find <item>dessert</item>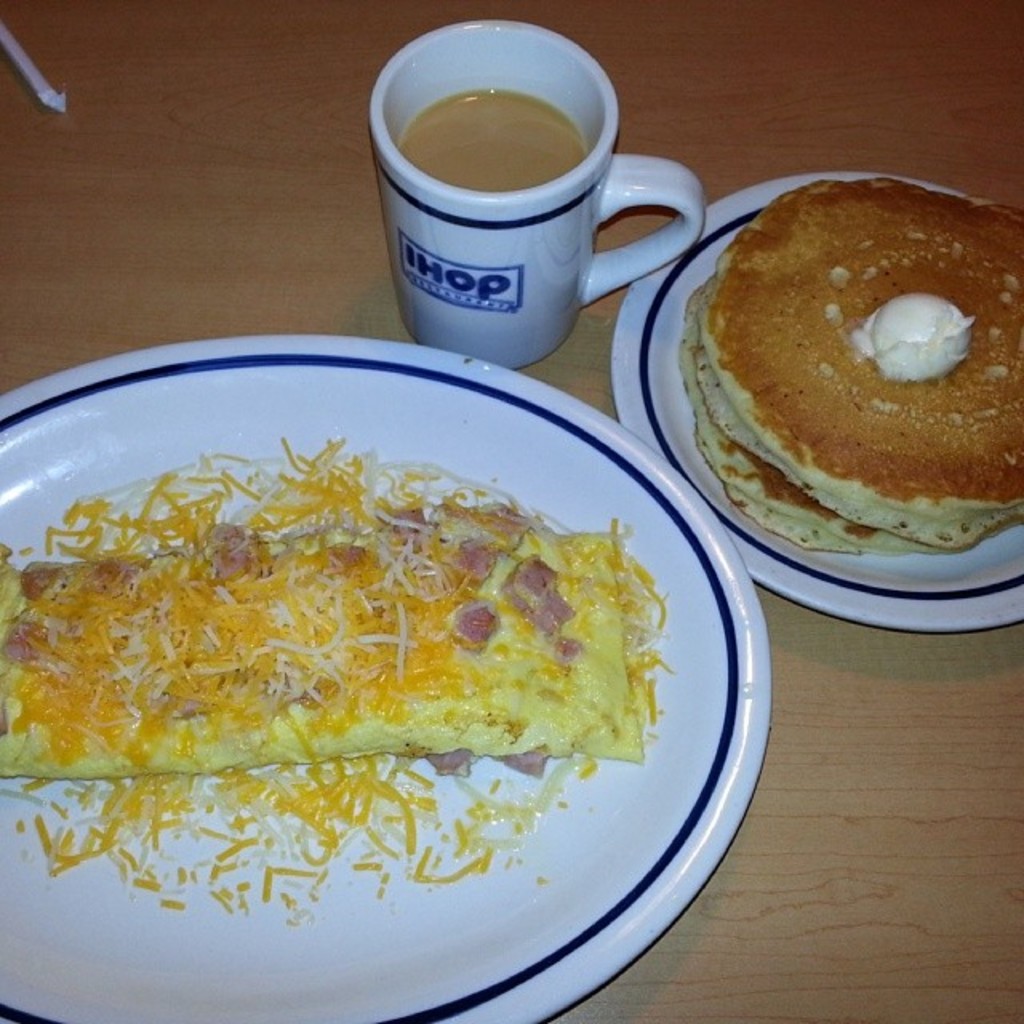
bbox=[672, 179, 1023, 573]
